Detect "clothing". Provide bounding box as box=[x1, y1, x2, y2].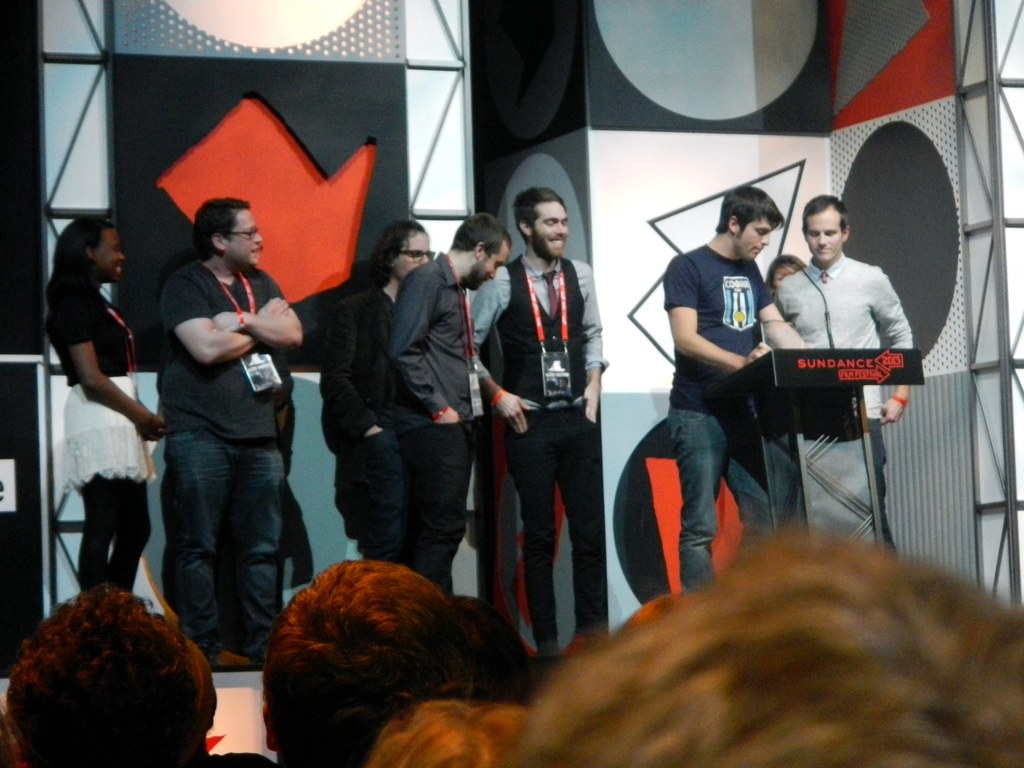
box=[329, 266, 406, 556].
